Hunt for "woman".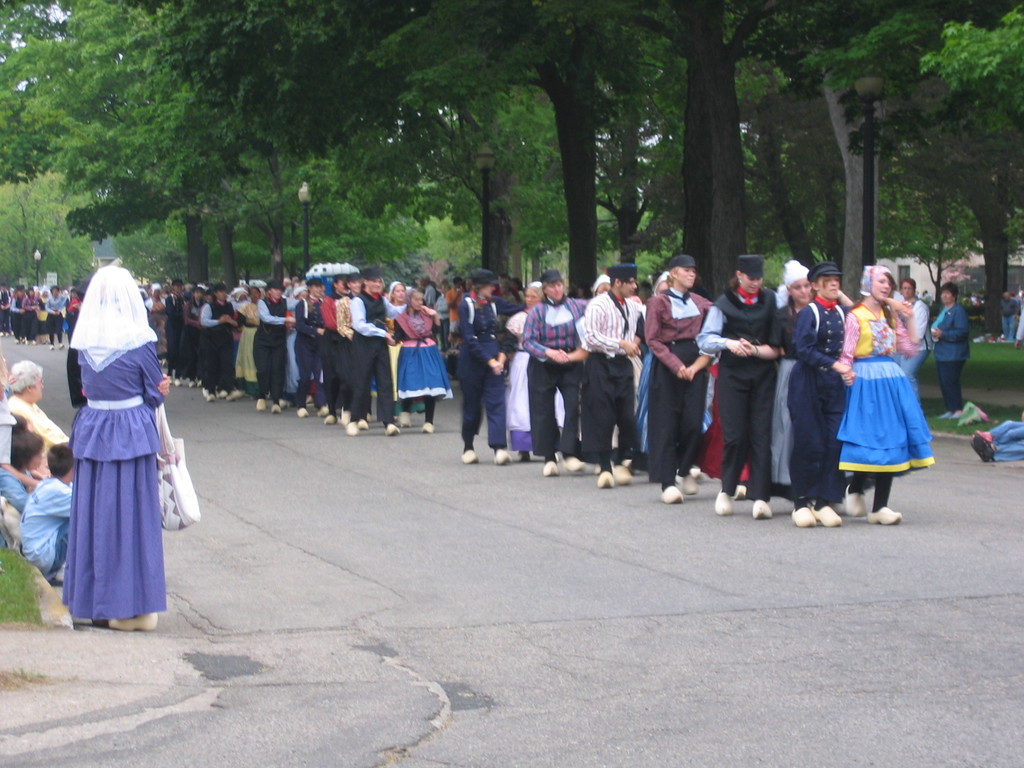
Hunted down at pyautogui.locateOnScreen(455, 269, 527, 466).
